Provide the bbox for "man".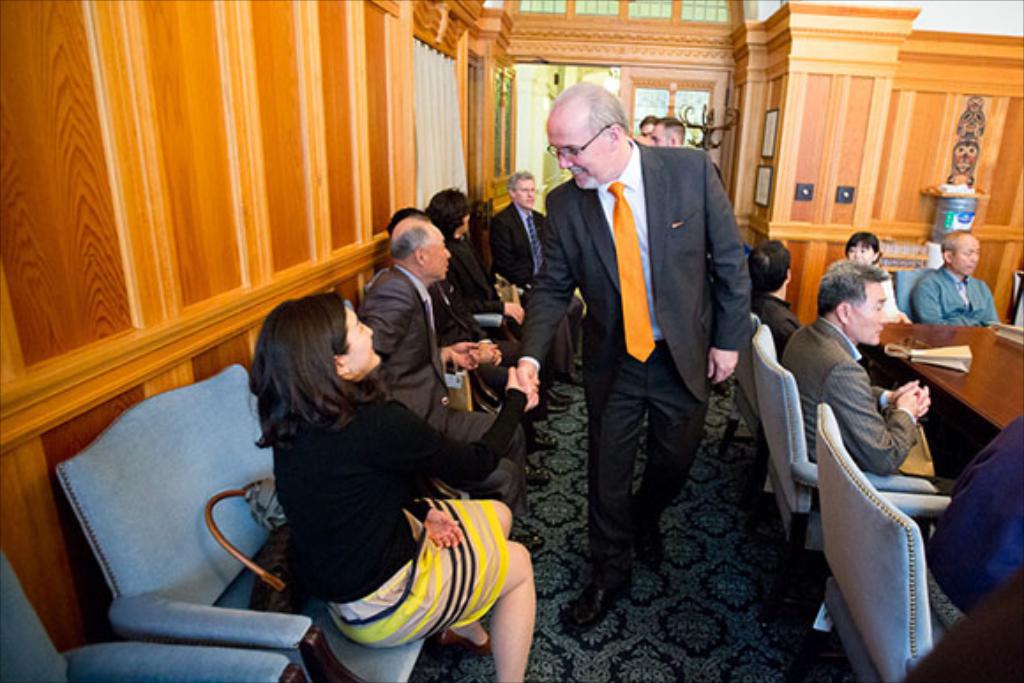
bbox=[743, 240, 807, 357].
